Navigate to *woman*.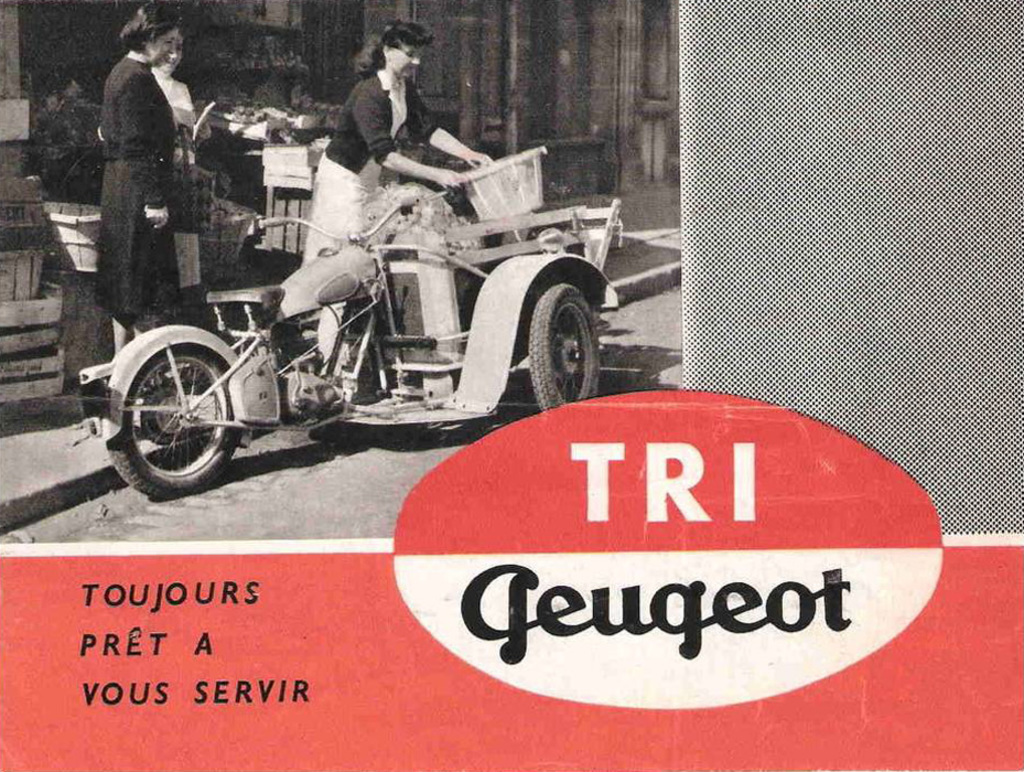
Navigation target: <bbox>297, 15, 494, 267</bbox>.
